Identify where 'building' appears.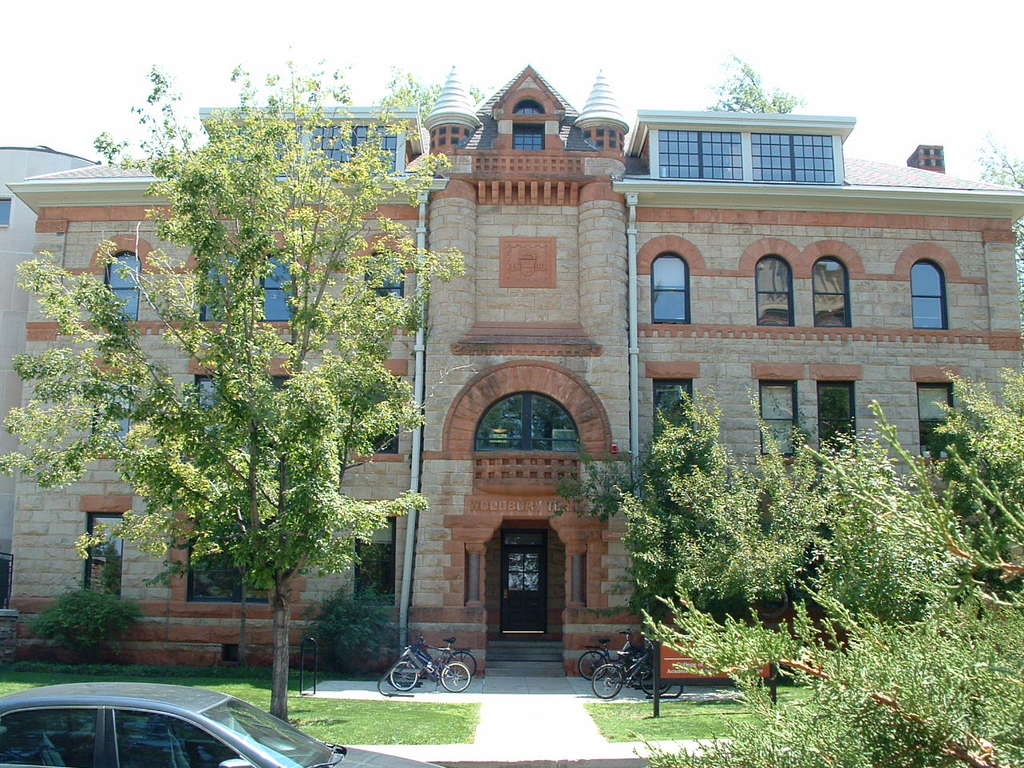
Appears at bbox(2, 66, 1023, 676).
